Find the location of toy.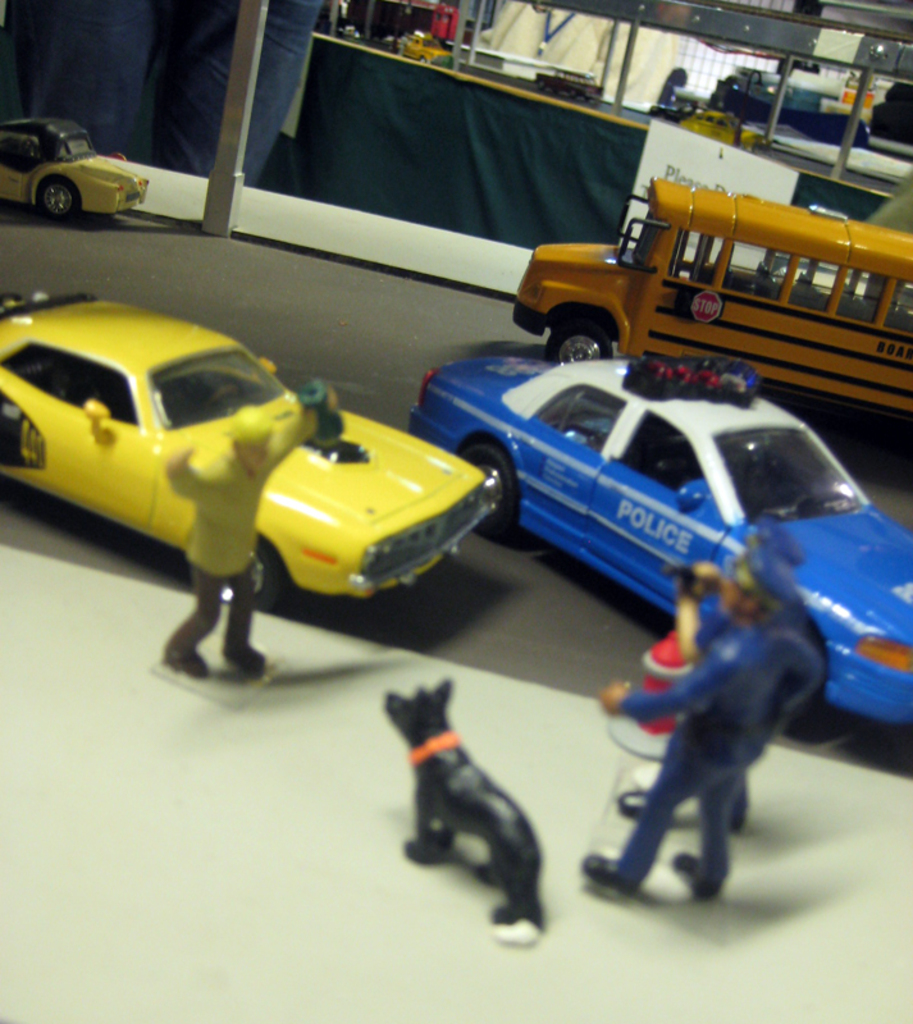
Location: (529, 69, 599, 105).
